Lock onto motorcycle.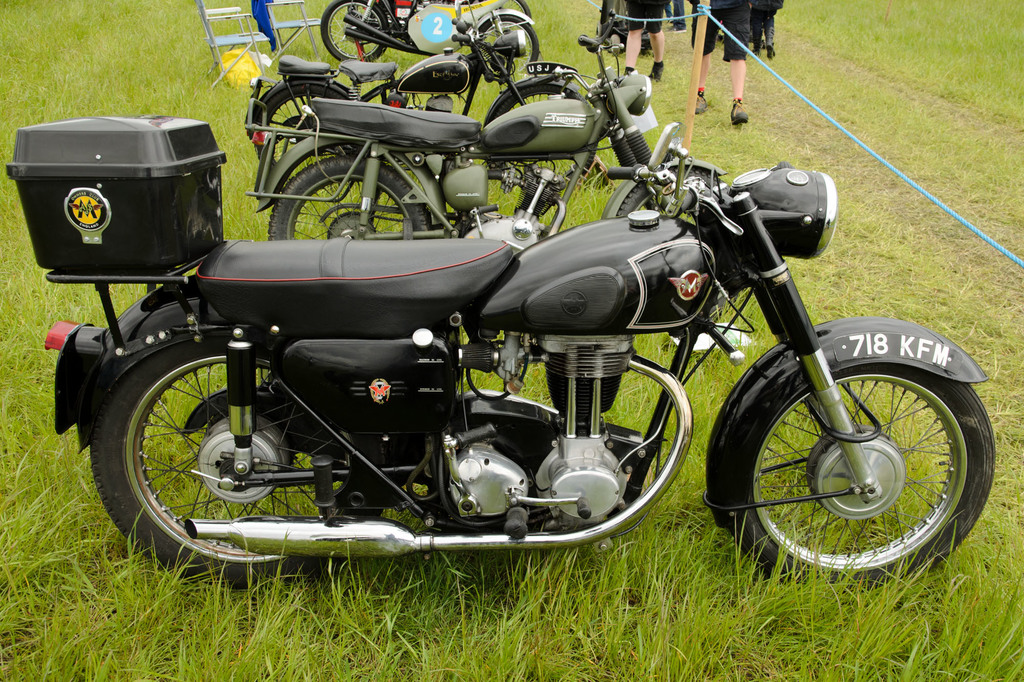
Locked: bbox(317, 0, 541, 78).
